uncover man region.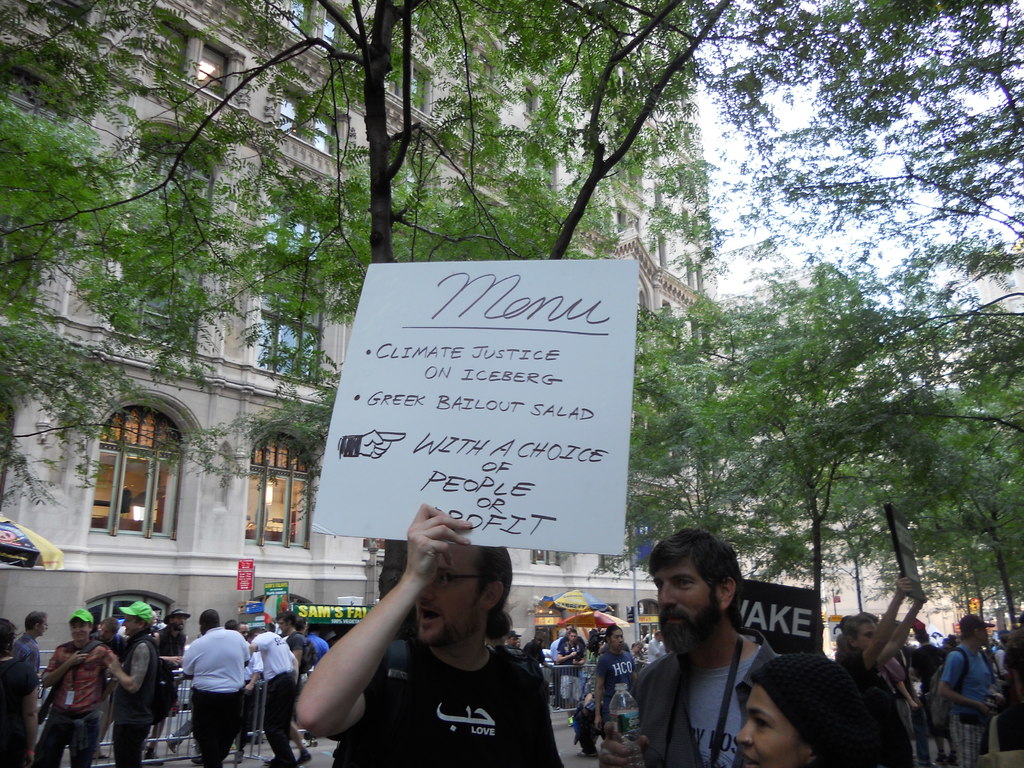
Uncovered: 646:628:665:664.
